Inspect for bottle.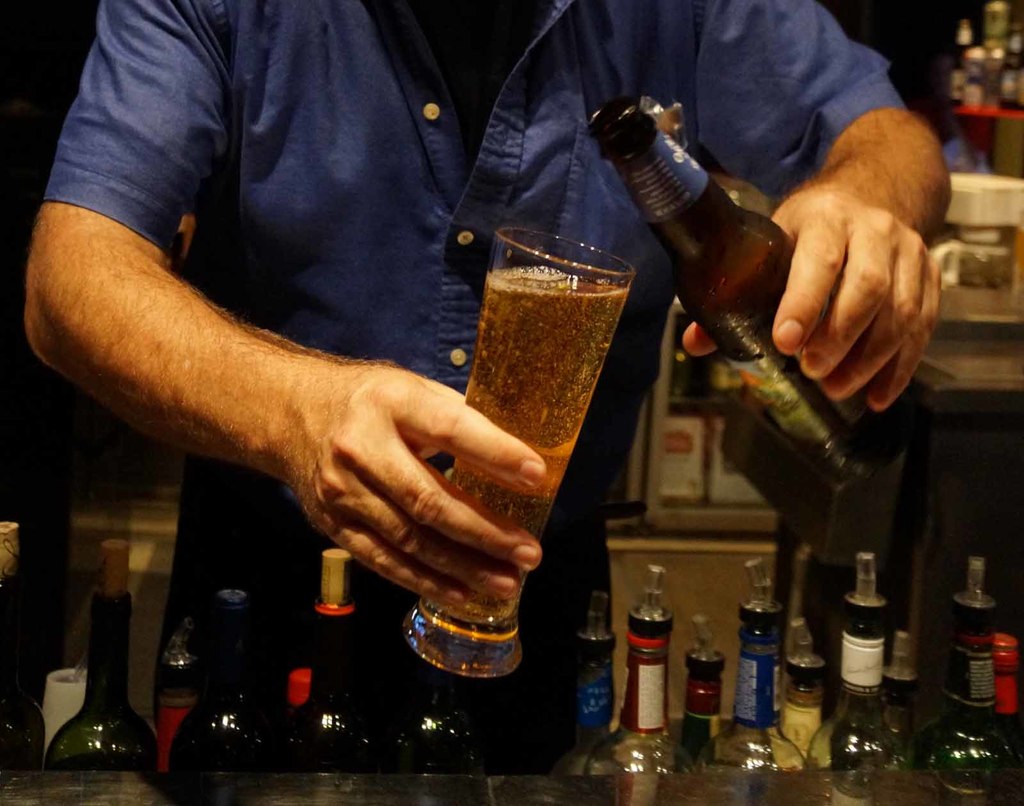
Inspection: 175:584:292:767.
